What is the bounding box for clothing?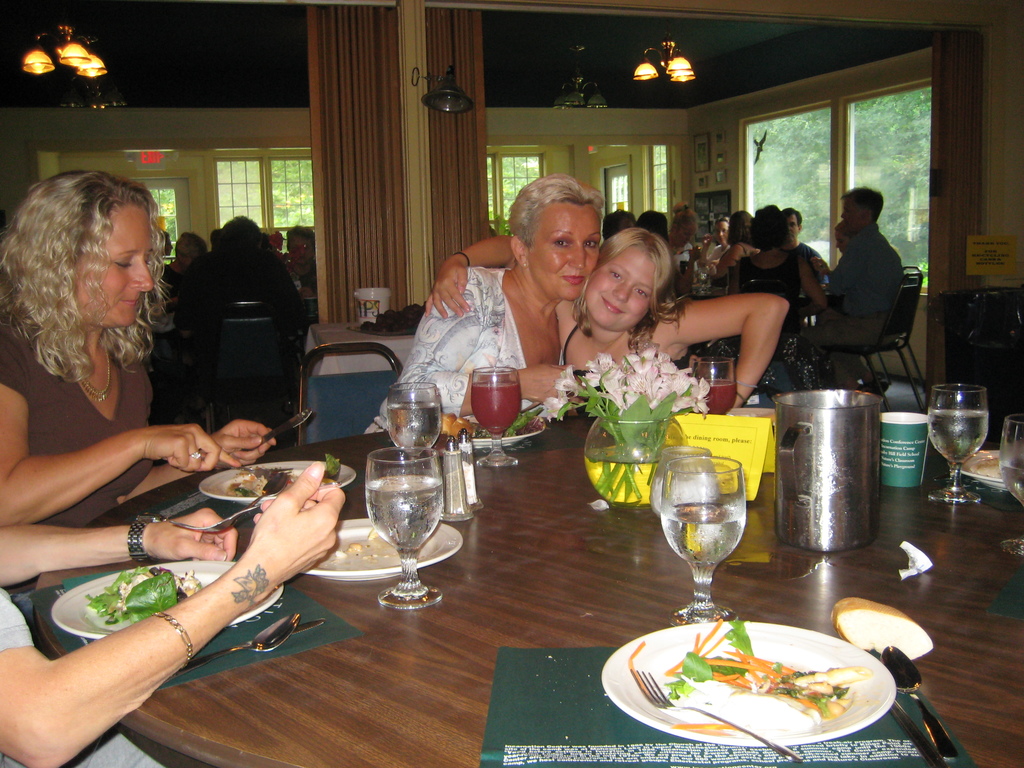
pyautogui.locateOnScreen(0, 573, 159, 767).
